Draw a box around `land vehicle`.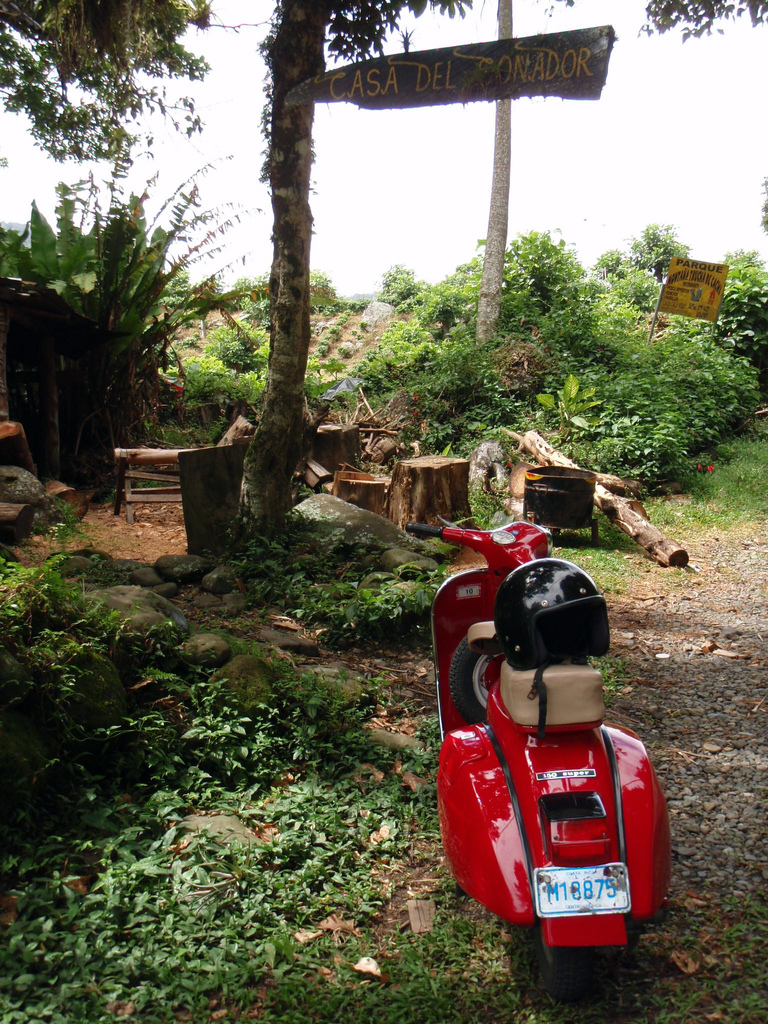
region(406, 522, 673, 1002).
